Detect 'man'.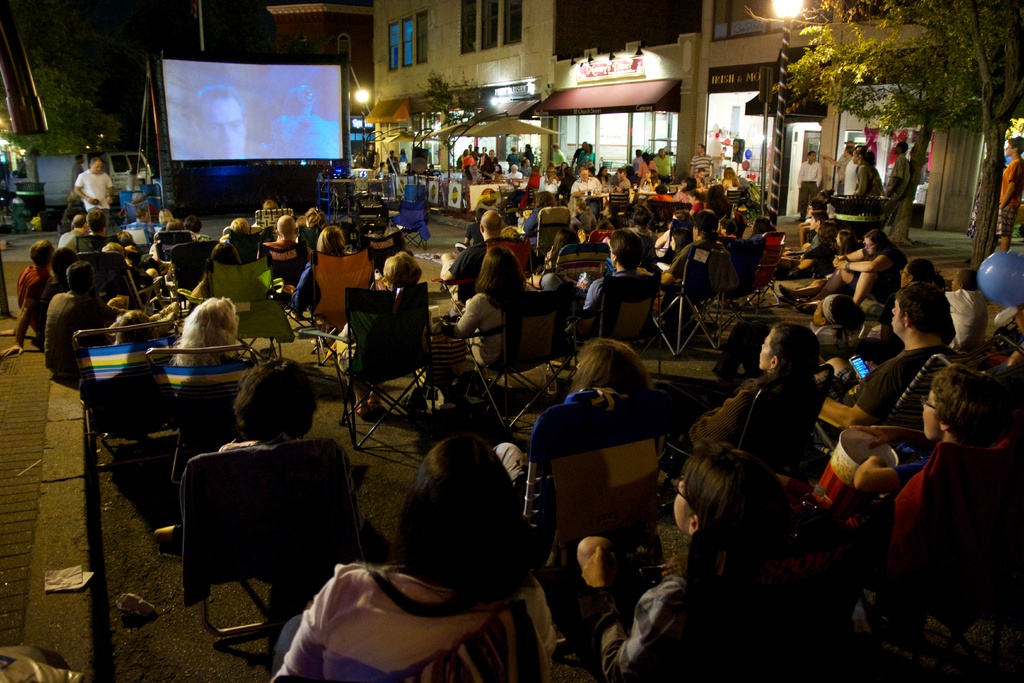
Detected at <region>506, 164, 521, 176</region>.
